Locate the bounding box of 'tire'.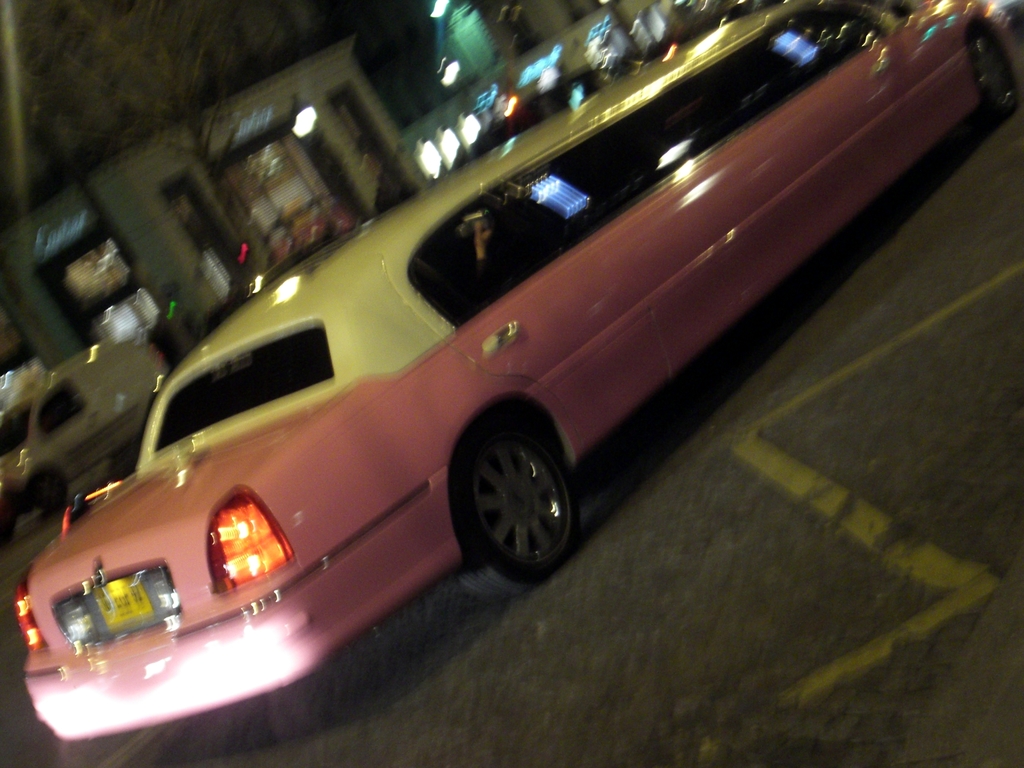
Bounding box: BBox(25, 466, 69, 516).
